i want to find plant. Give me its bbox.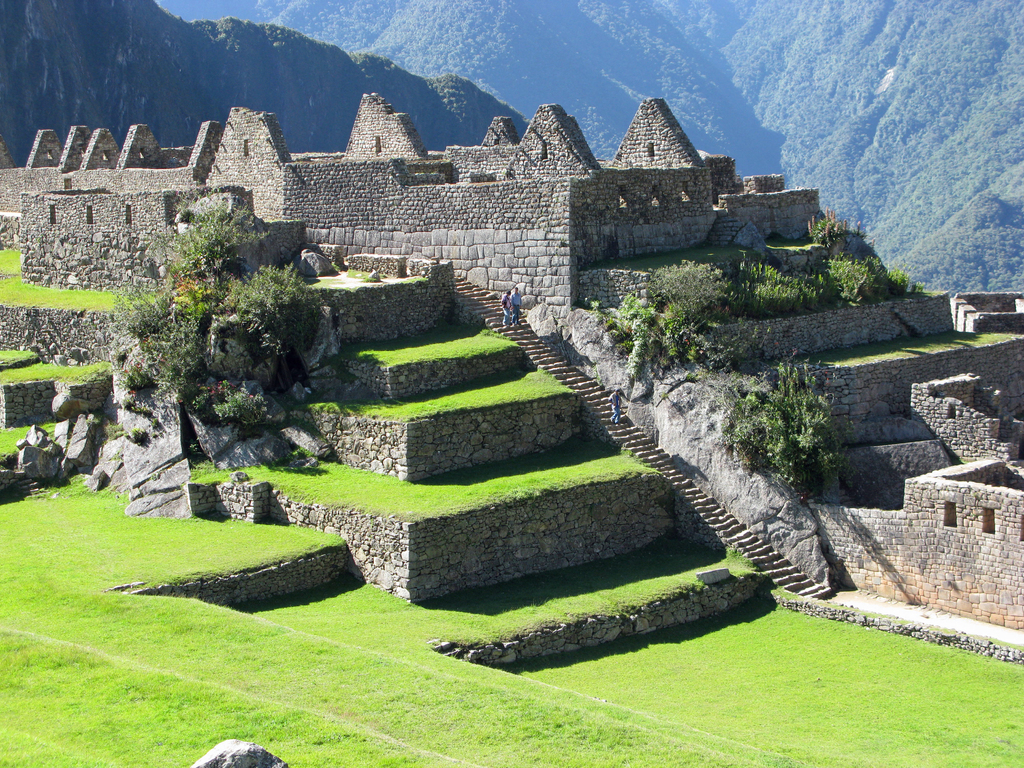
[x1=655, y1=385, x2=669, y2=397].
